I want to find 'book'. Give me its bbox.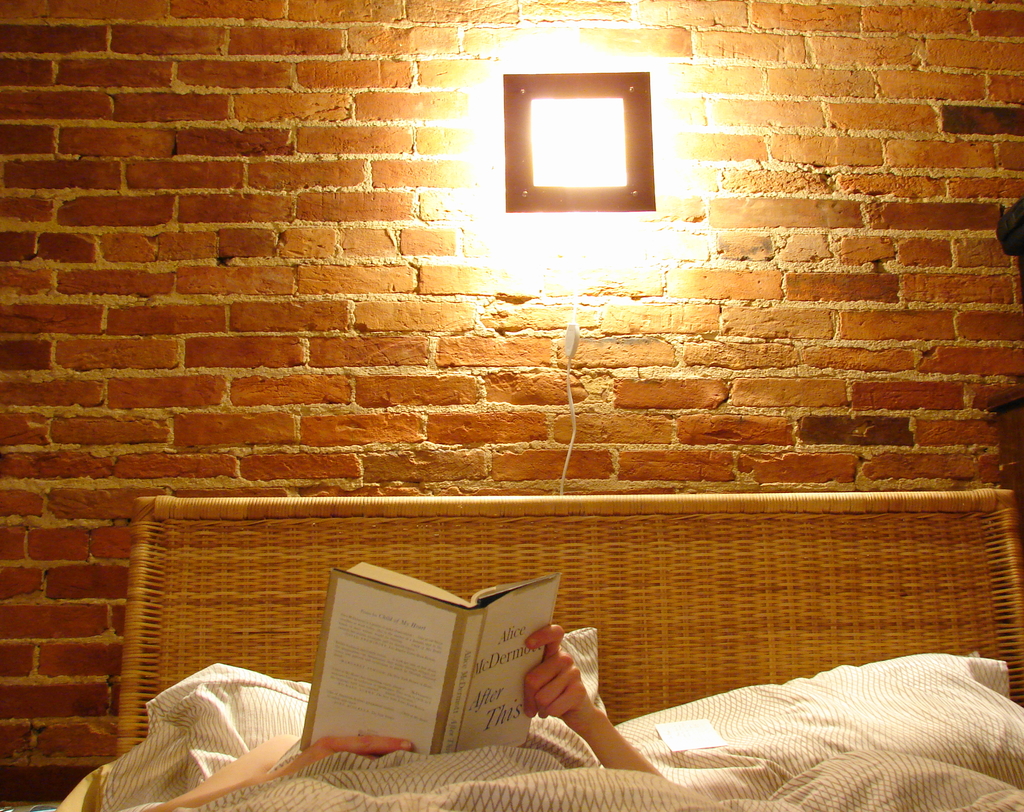
box(300, 558, 557, 774).
